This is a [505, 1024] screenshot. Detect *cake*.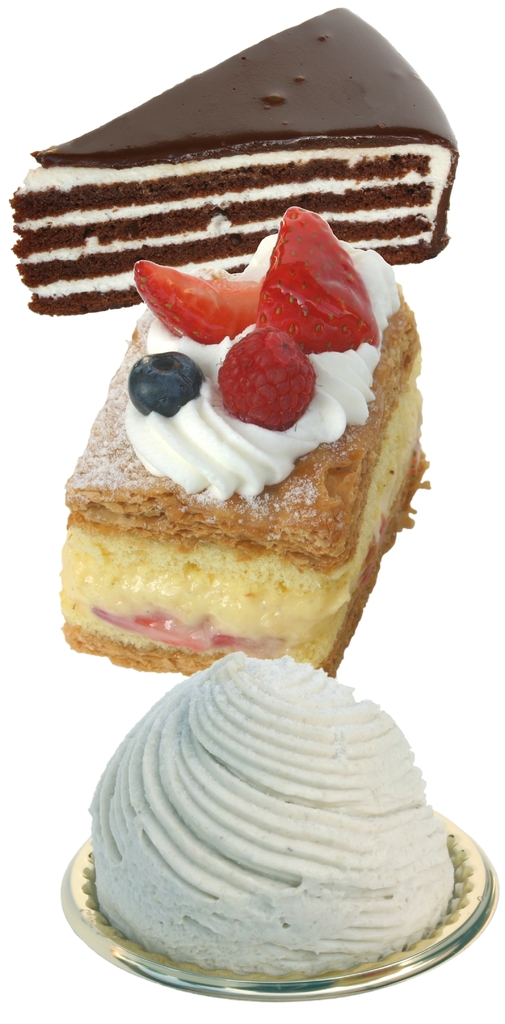
pyautogui.locateOnScreen(56, 209, 422, 679).
